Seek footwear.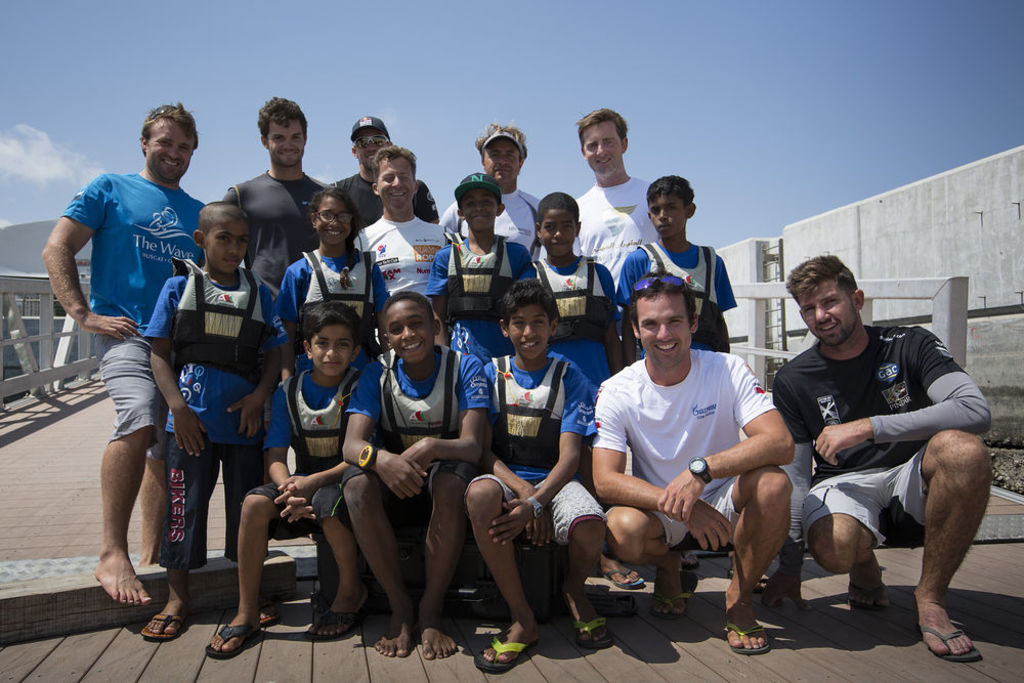
(850, 584, 888, 614).
